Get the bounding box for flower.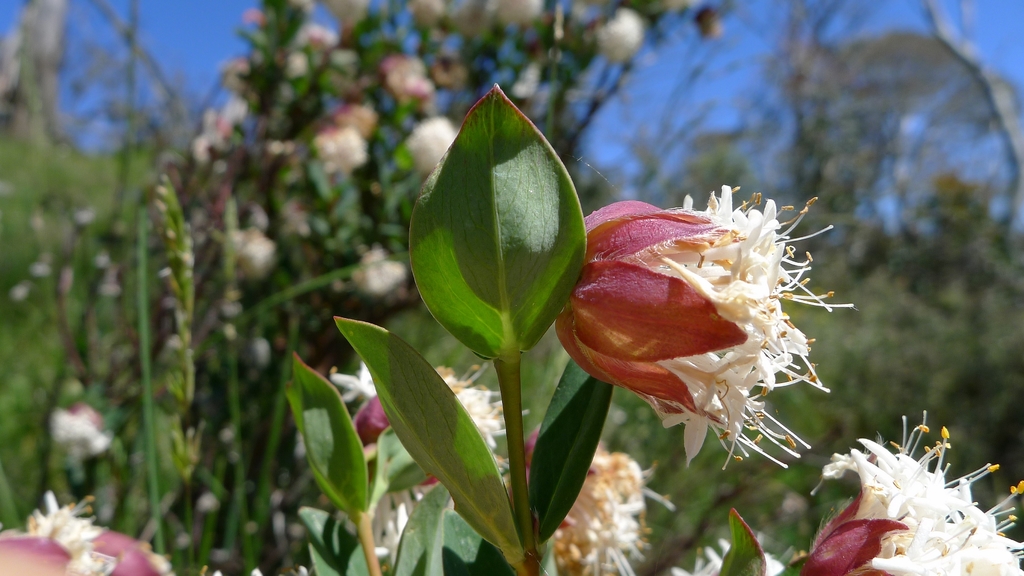
[x1=339, y1=465, x2=445, y2=575].
